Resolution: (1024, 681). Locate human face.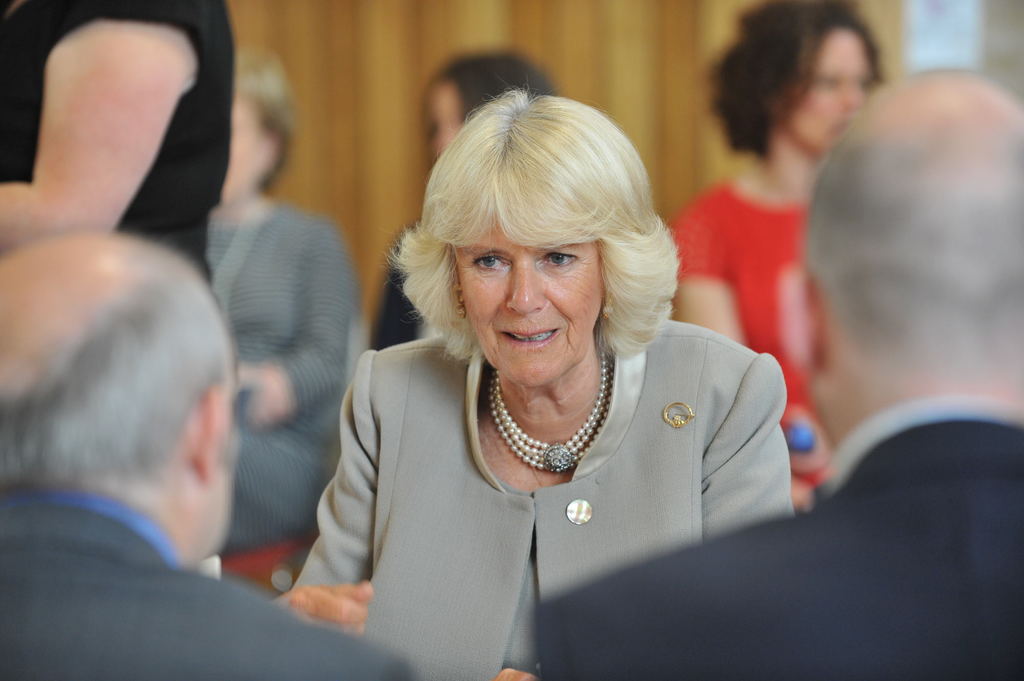
455,223,602,382.
